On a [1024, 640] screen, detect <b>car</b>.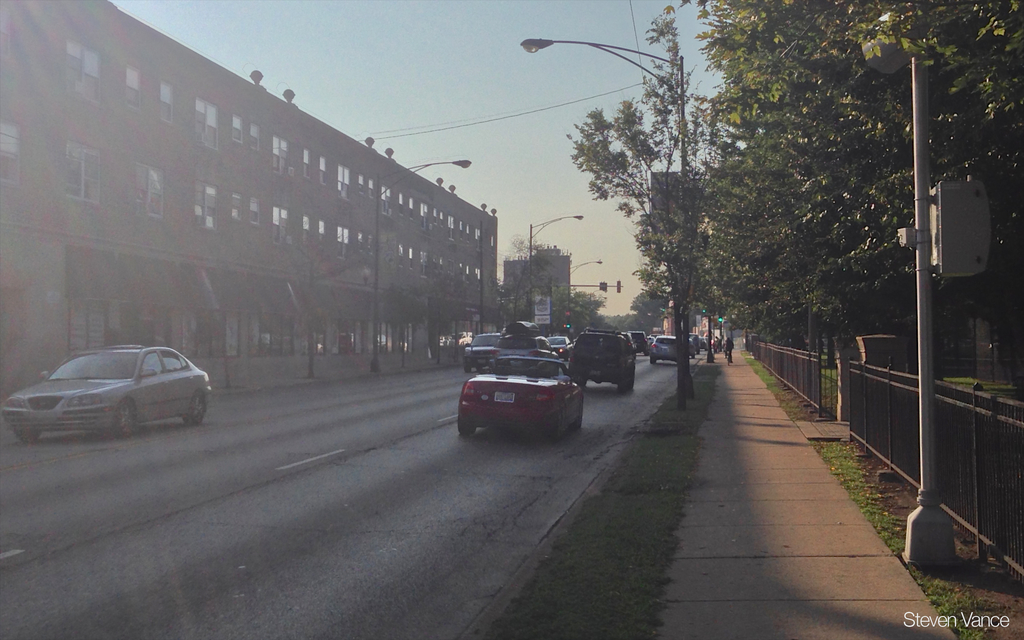
bbox=(647, 336, 656, 343).
